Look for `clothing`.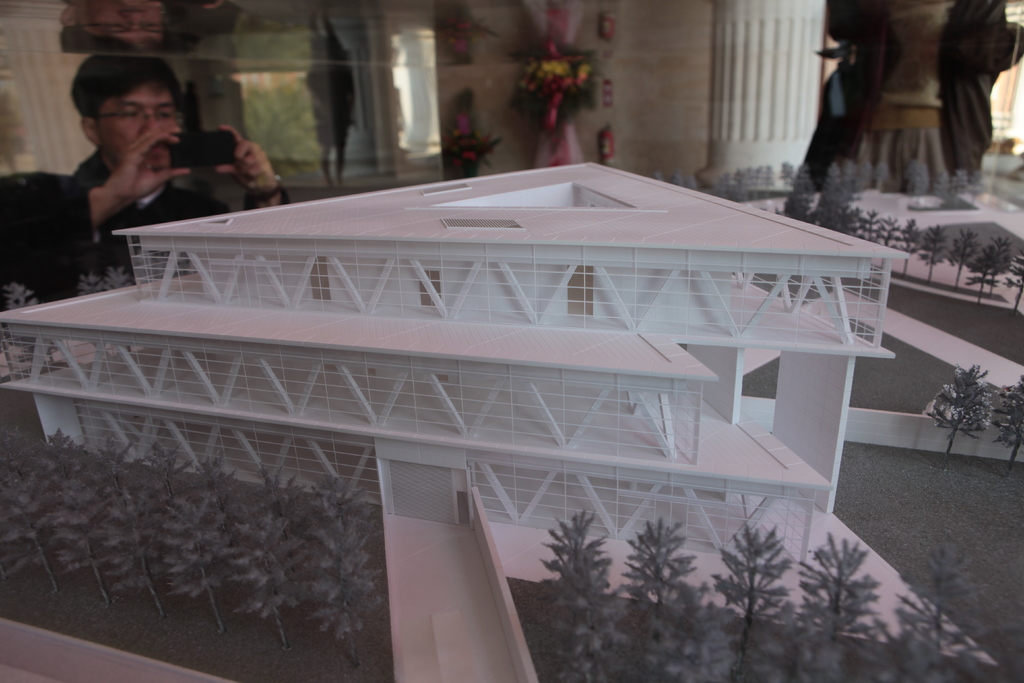
Found: Rect(804, 0, 1023, 194).
